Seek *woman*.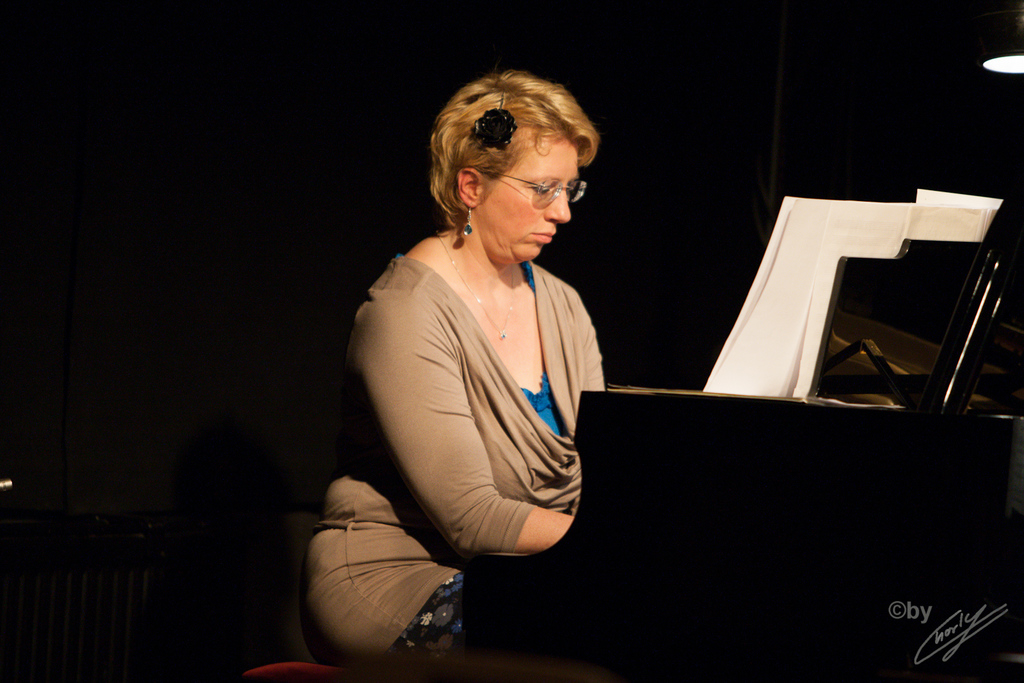
select_region(323, 53, 619, 659).
